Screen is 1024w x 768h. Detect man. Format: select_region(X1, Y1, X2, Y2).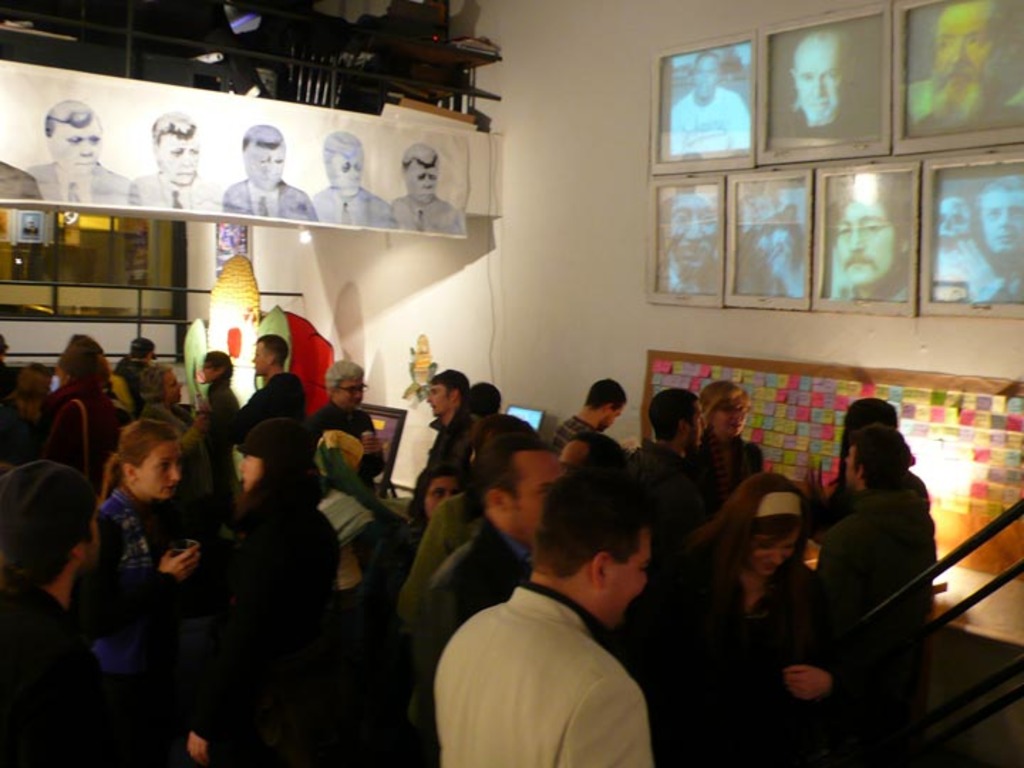
select_region(738, 183, 808, 303).
